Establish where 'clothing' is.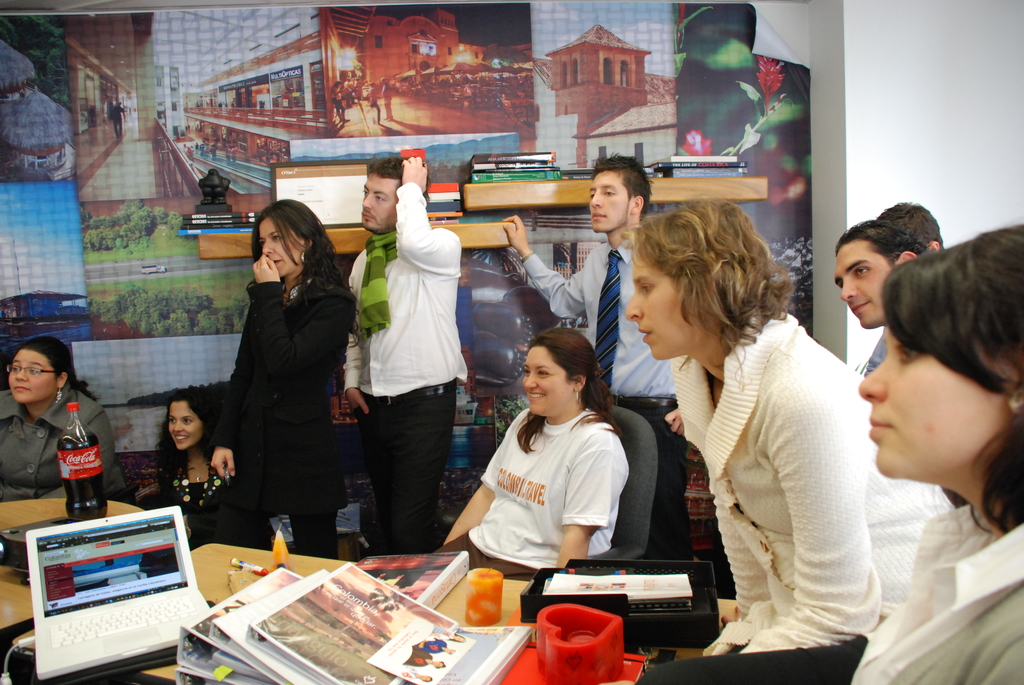
Established at box=[673, 304, 957, 654].
